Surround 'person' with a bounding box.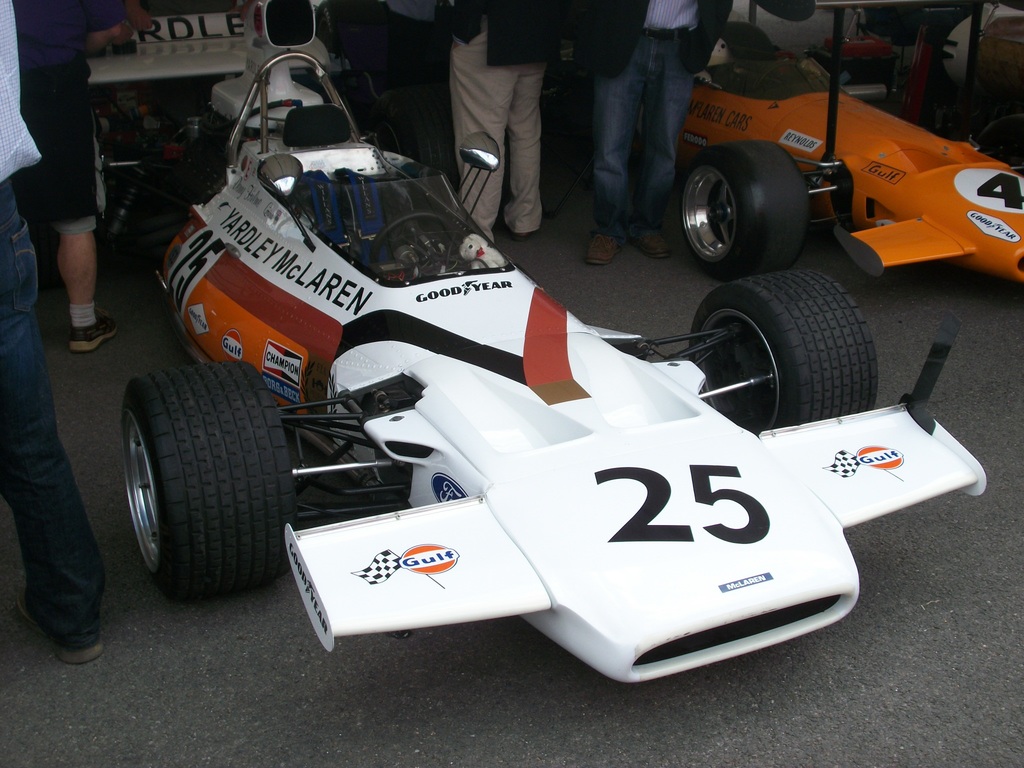
428,0,561,251.
